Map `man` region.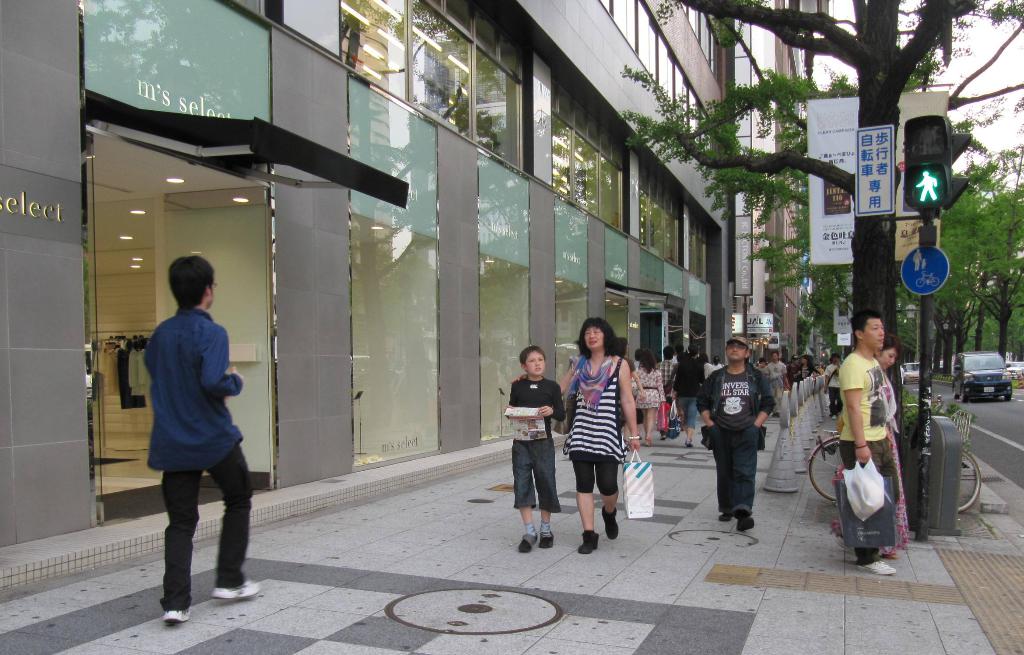
Mapped to 765:350:790:417.
